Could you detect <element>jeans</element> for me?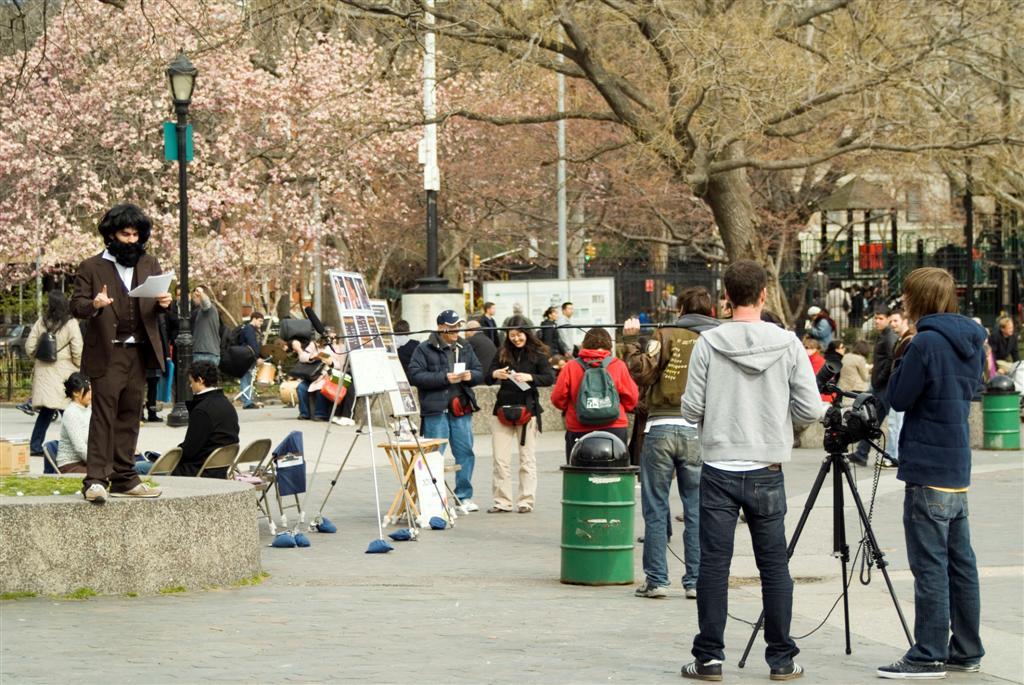
Detection result: bbox=[901, 486, 986, 666].
